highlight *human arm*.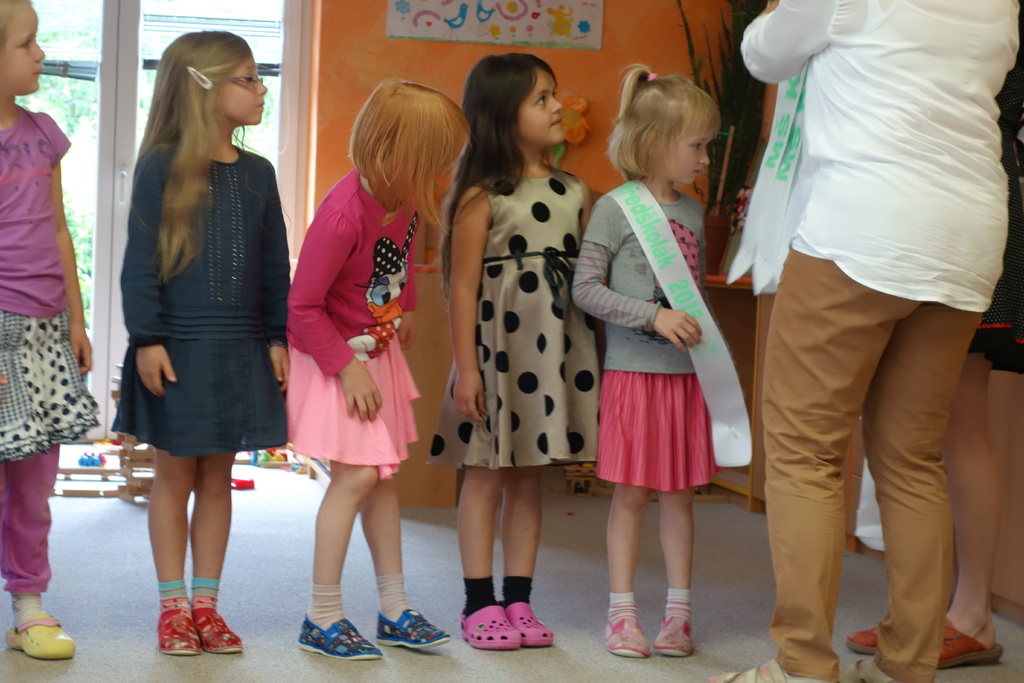
Highlighted region: 50 105 97 375.
